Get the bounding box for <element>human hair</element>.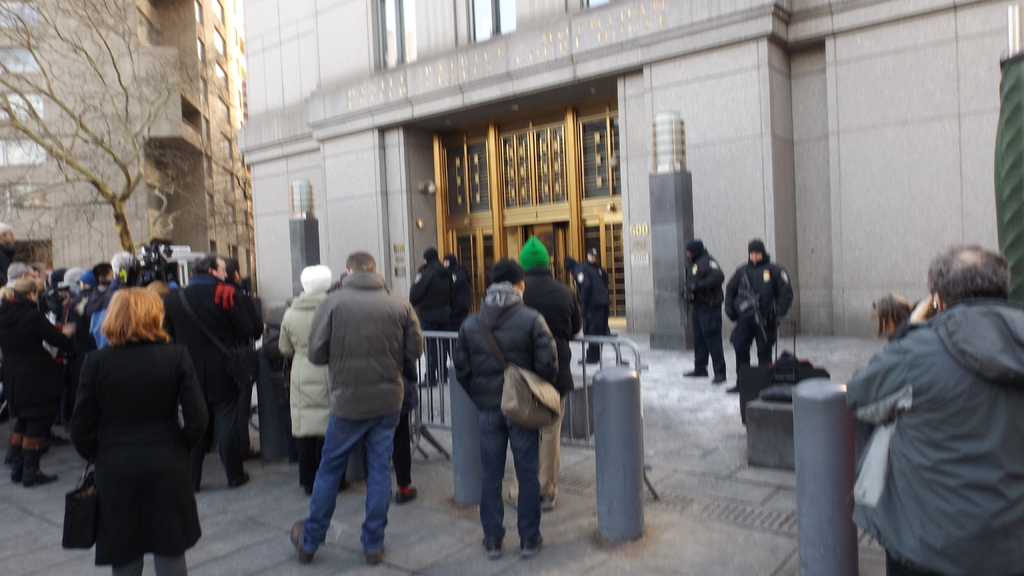
bbox=[92, 261, 113, 285].
